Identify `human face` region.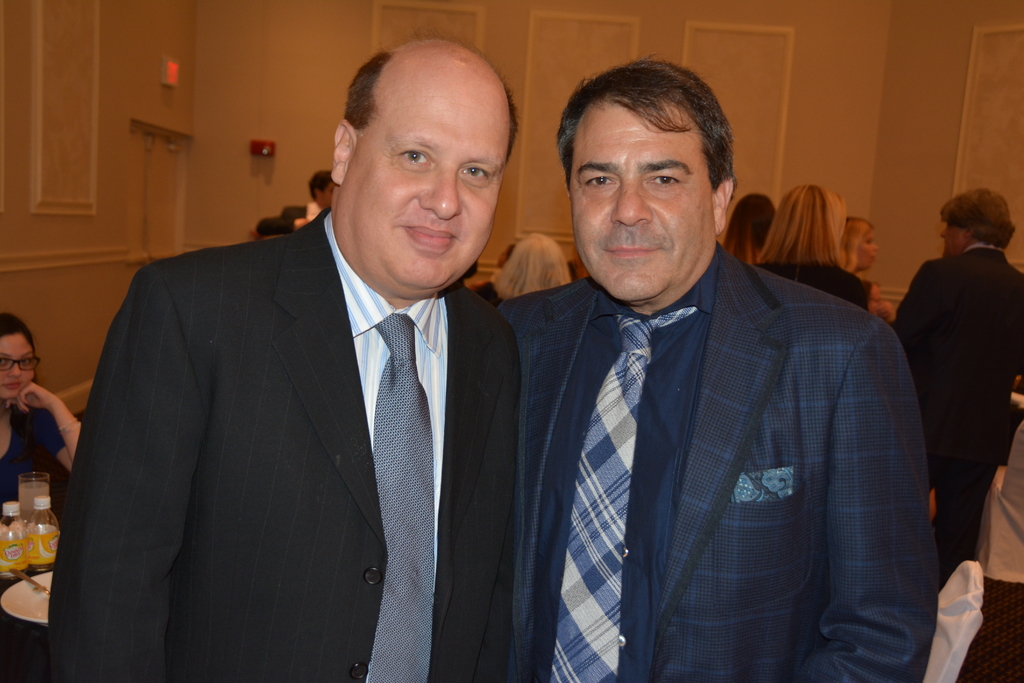
Region: [left=321, top=181, right=336, bottom=211].
